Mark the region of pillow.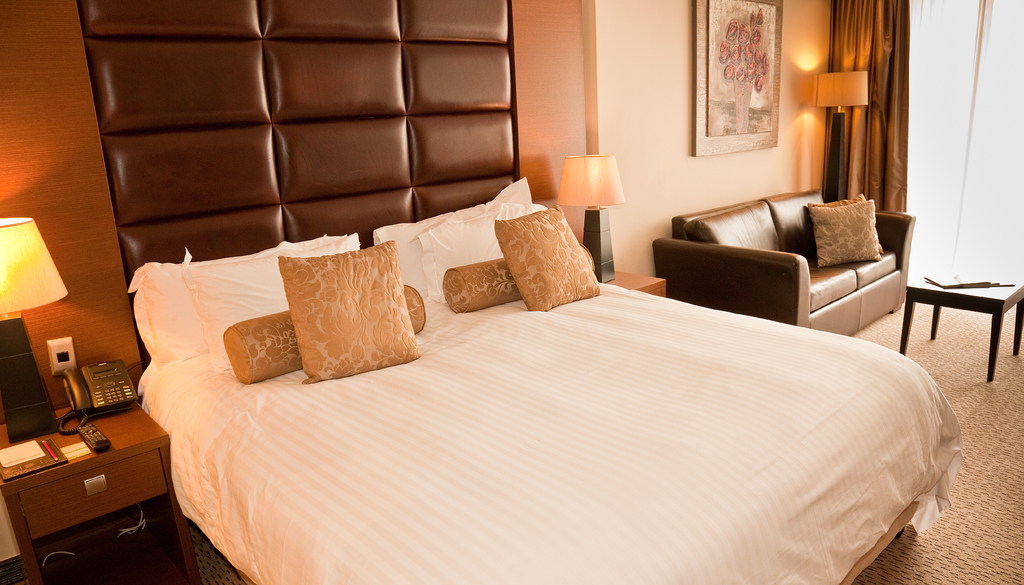
Region: x1=806, y1=194, x2=884, y2=270.
